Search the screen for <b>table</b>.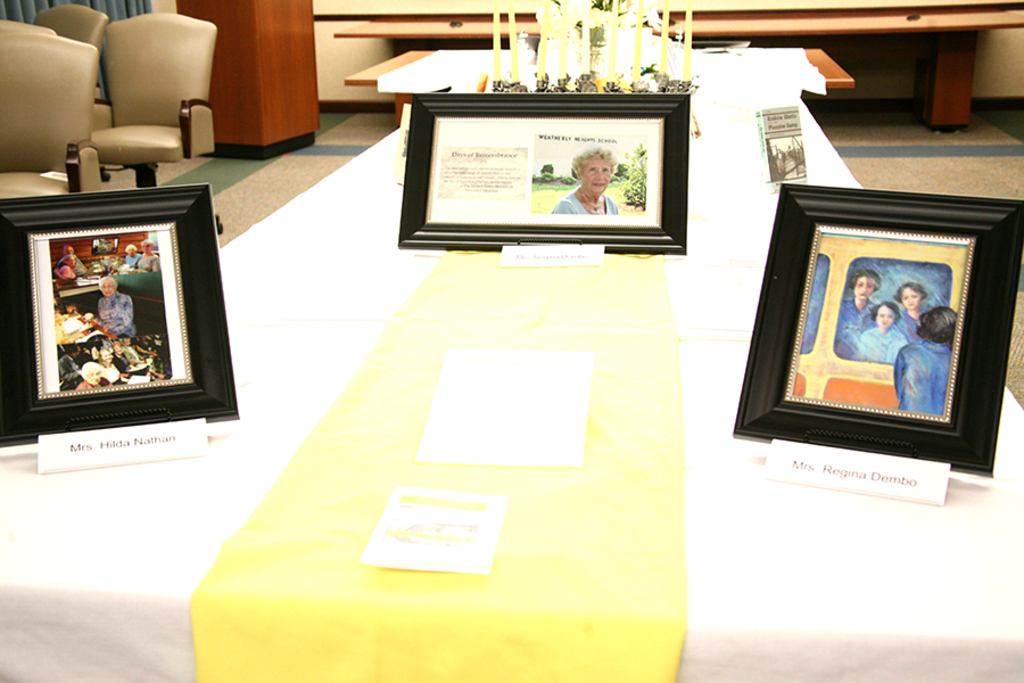
Found at BBox(1, 43, 1023, 682).
